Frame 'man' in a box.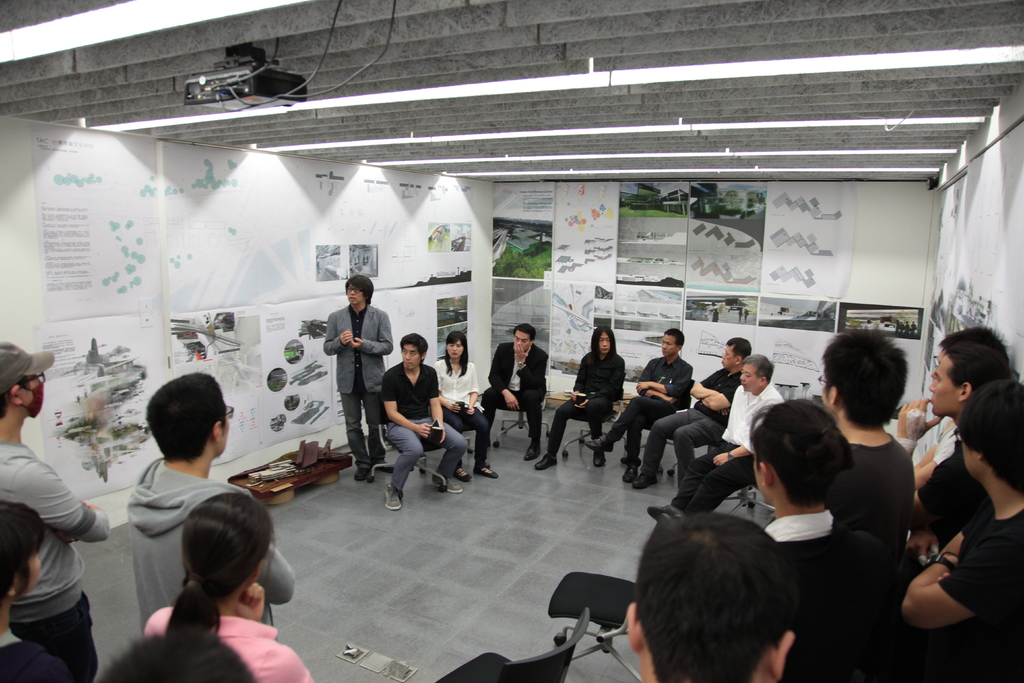
x1=643, y1=356, x2=785, y2=528.
